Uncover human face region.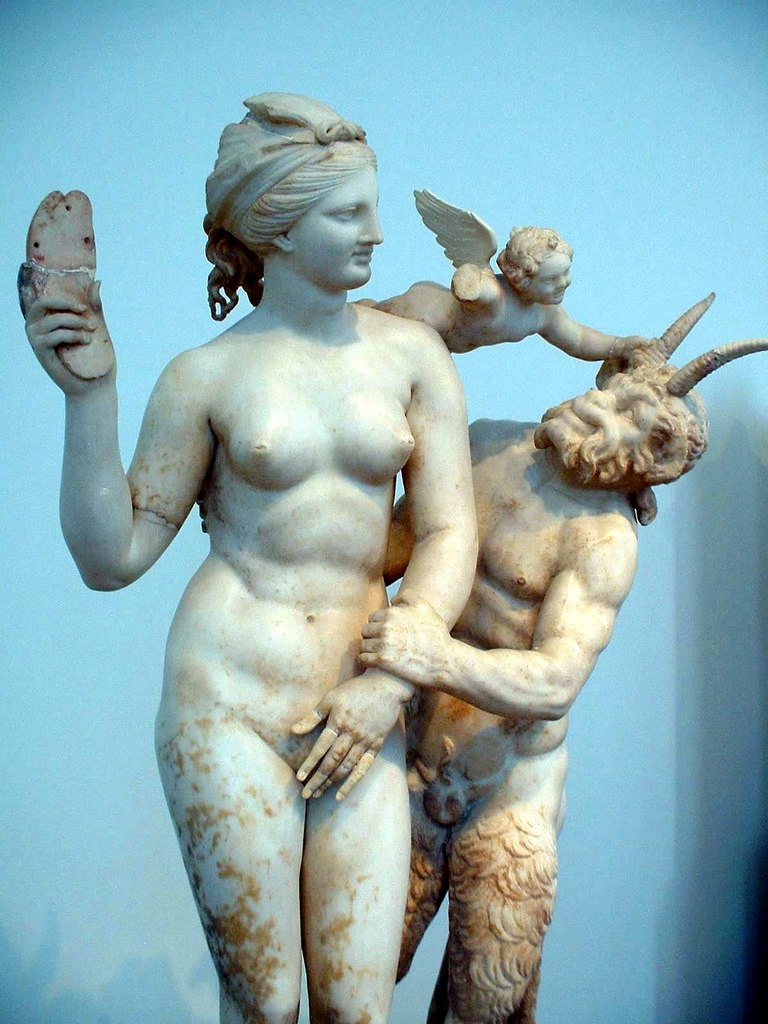
Uncovered: 534:249:572:307.
